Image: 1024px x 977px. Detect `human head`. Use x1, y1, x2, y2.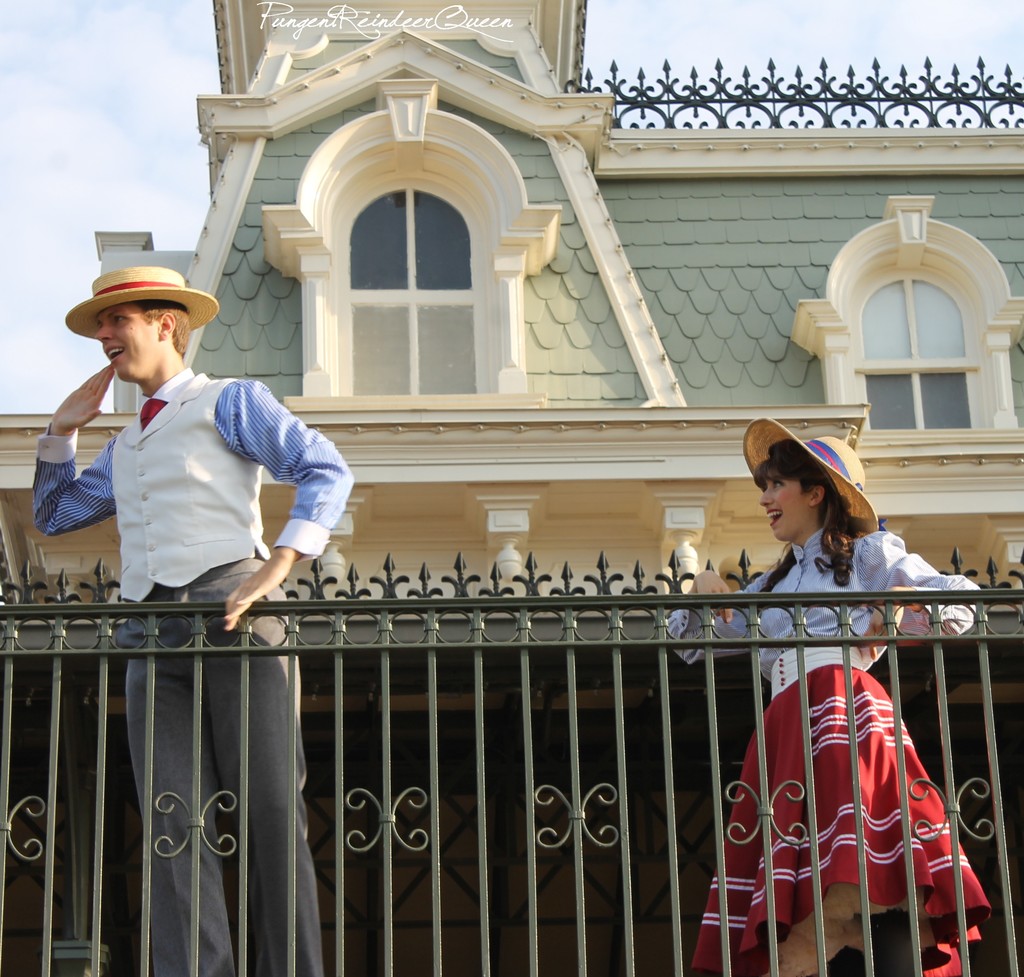
80, 267, 194, 381.
